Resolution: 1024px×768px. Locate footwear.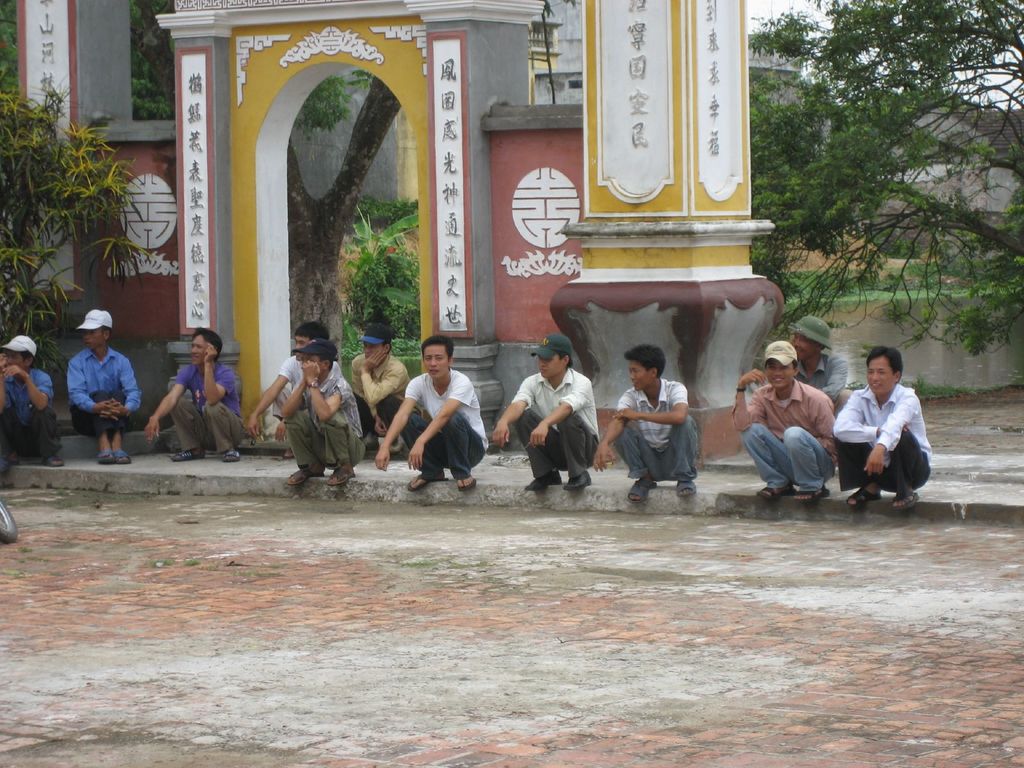
283/446/295/463.
